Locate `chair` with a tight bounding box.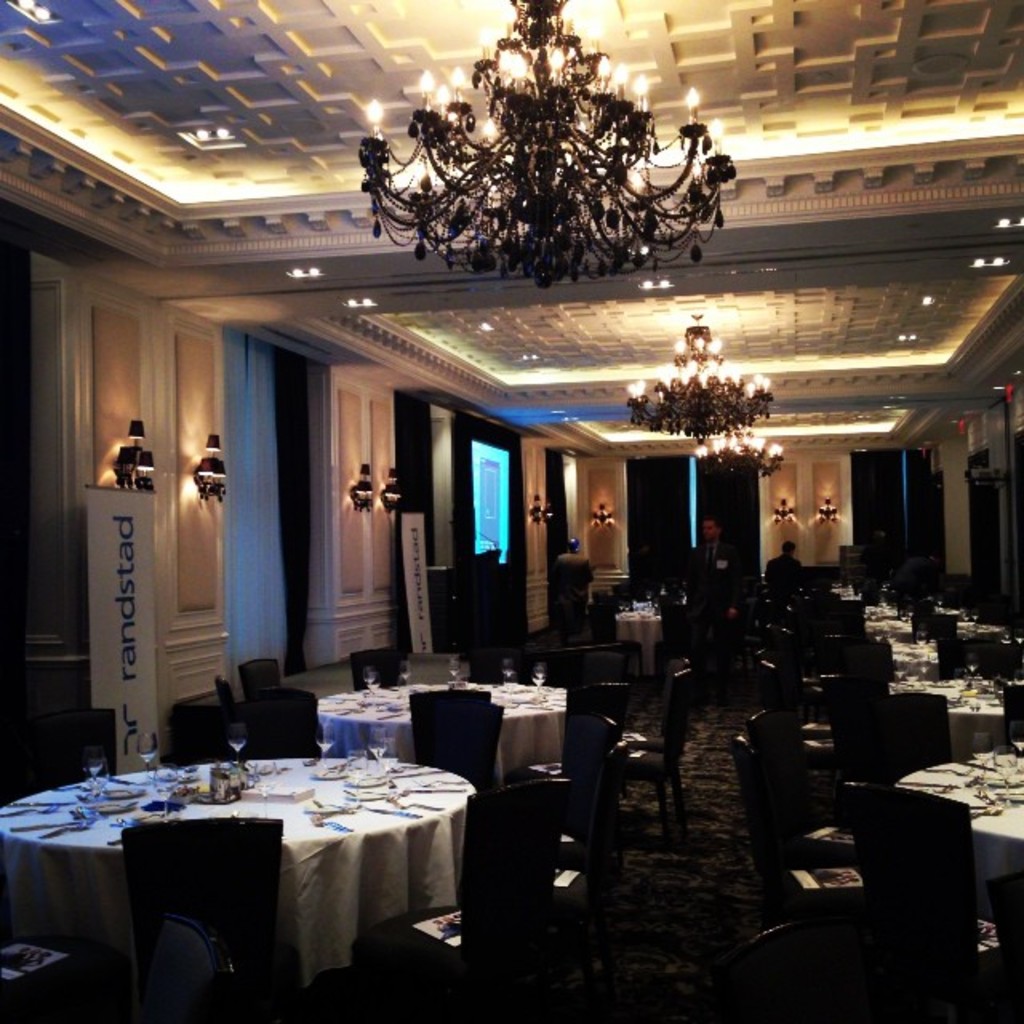
(998, 680, 1022, 747).
